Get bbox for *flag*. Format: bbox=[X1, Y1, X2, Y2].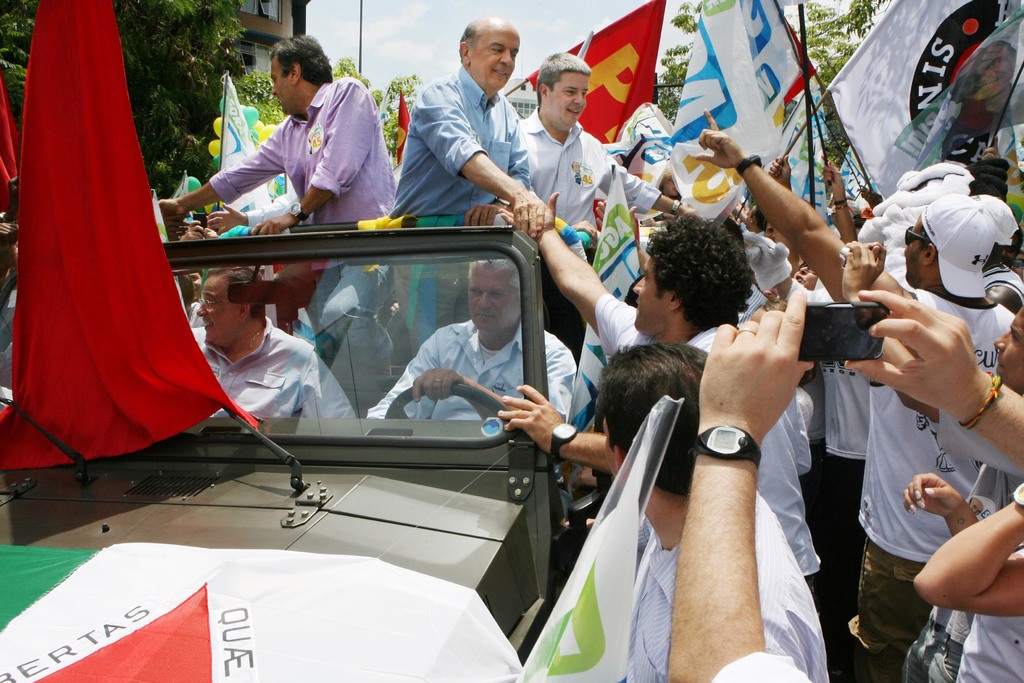
bbox=[521, 0, 665, 151].
